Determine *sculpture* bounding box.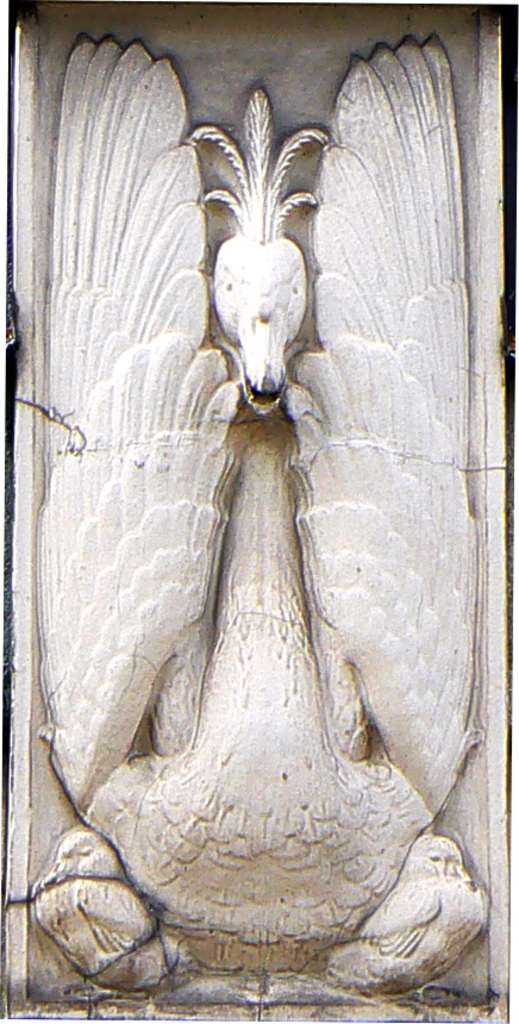
Determined: region(42, 110, 475, 981).
